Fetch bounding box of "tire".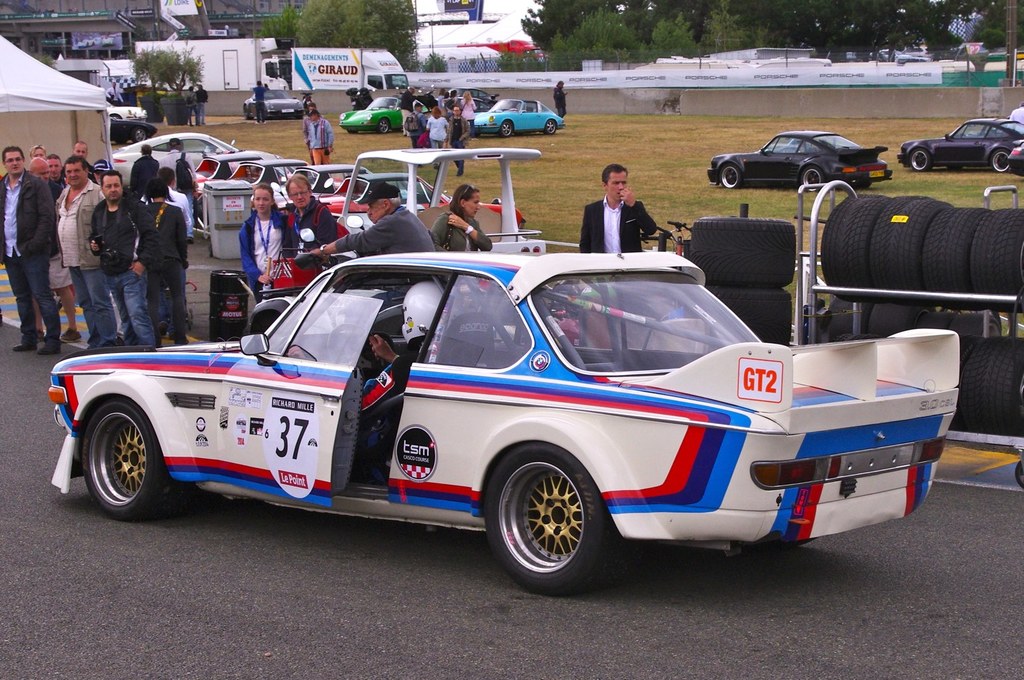
Bbox: rect(130, 128, 147, 144).
